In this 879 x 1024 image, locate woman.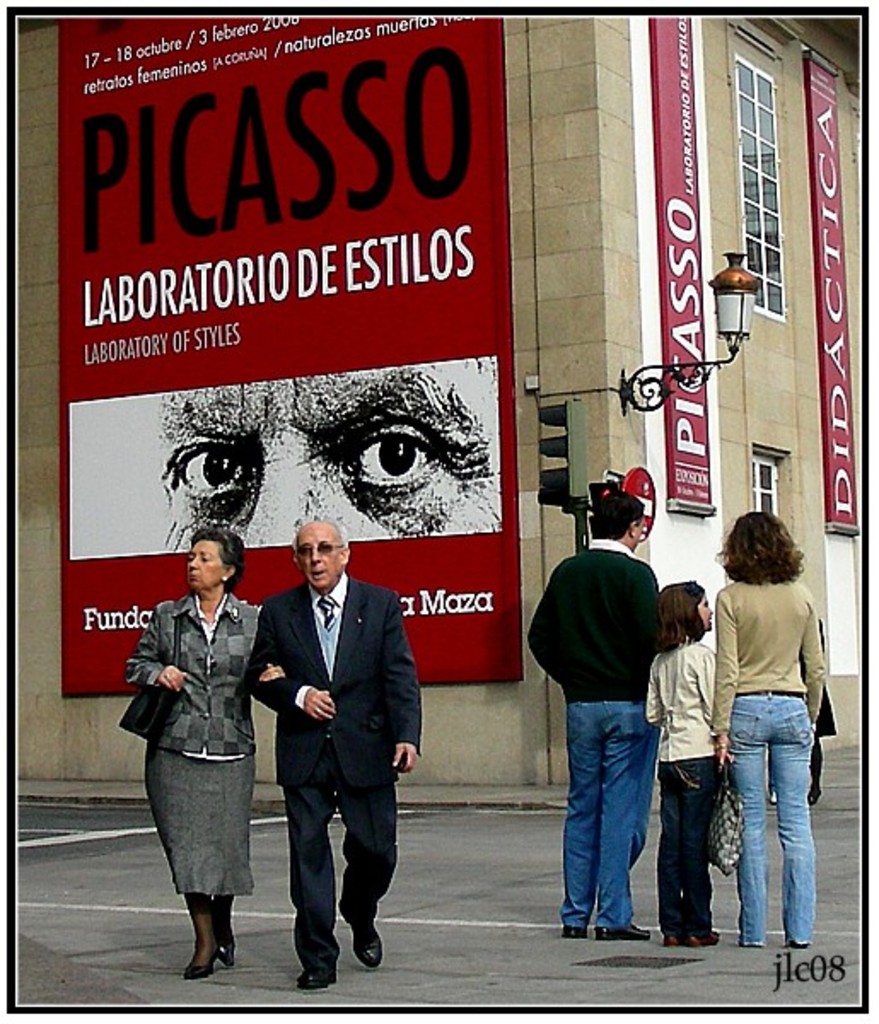
Bounding box: left=686, top=474, right=853, bottom=947.
